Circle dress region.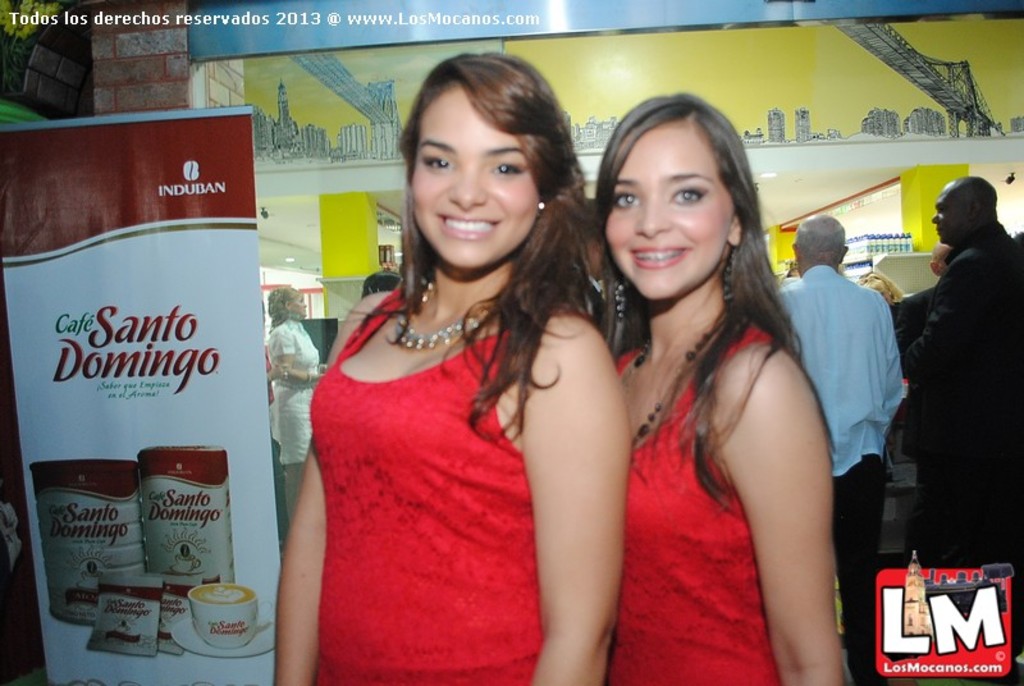
Region: rect(612, 324, 782, 685).
